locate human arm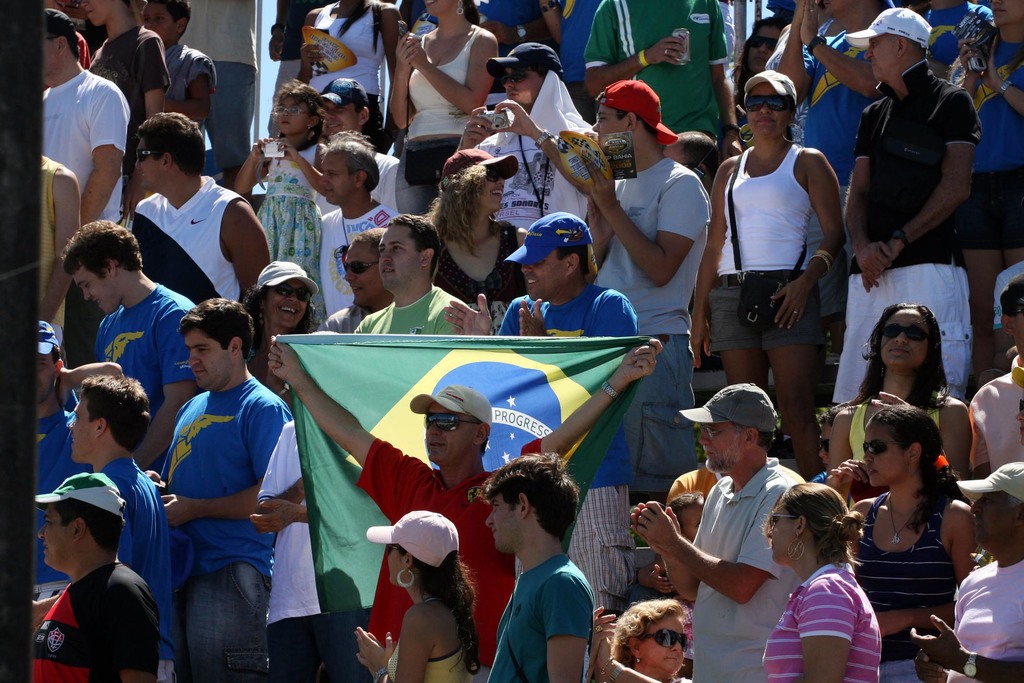
locate(352, 598, 447, 682)
